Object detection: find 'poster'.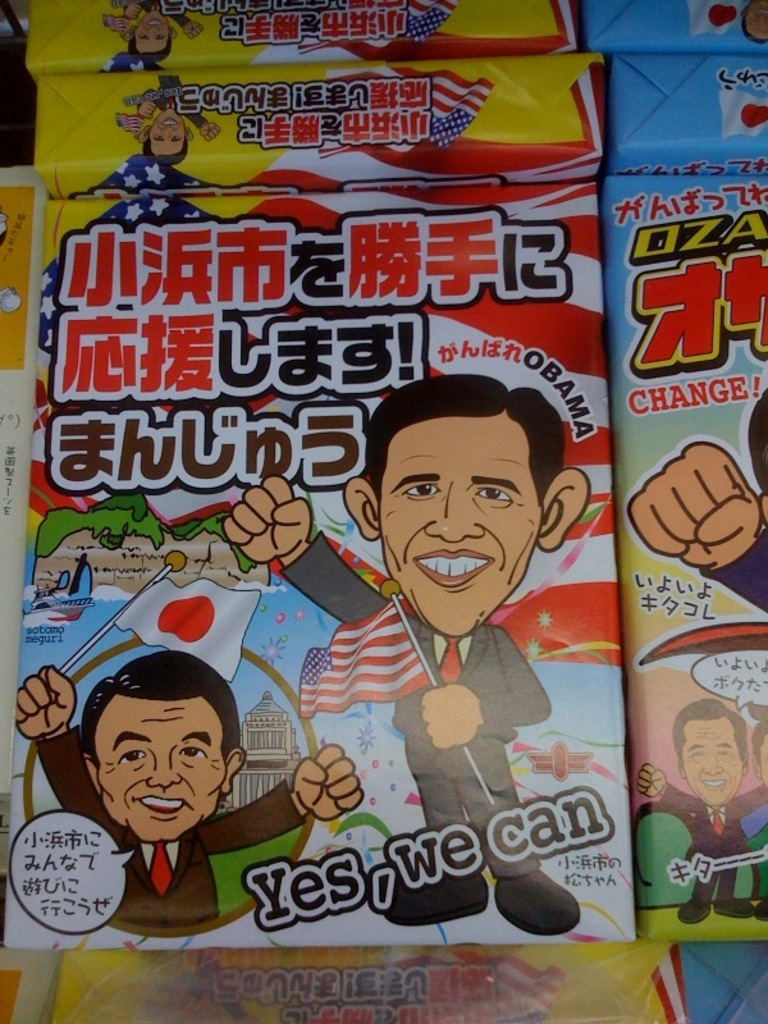
bbox=[0, 192, 643, 959].
